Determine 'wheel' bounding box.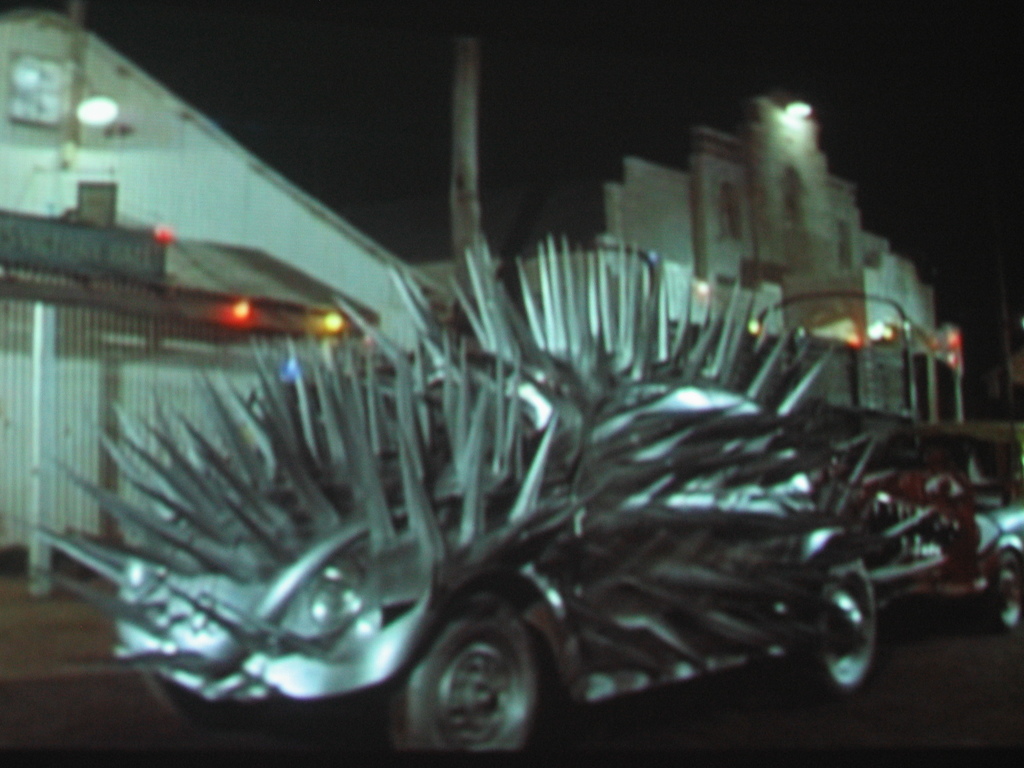
Determined: <region>800, 550, 871, 698</region>.
